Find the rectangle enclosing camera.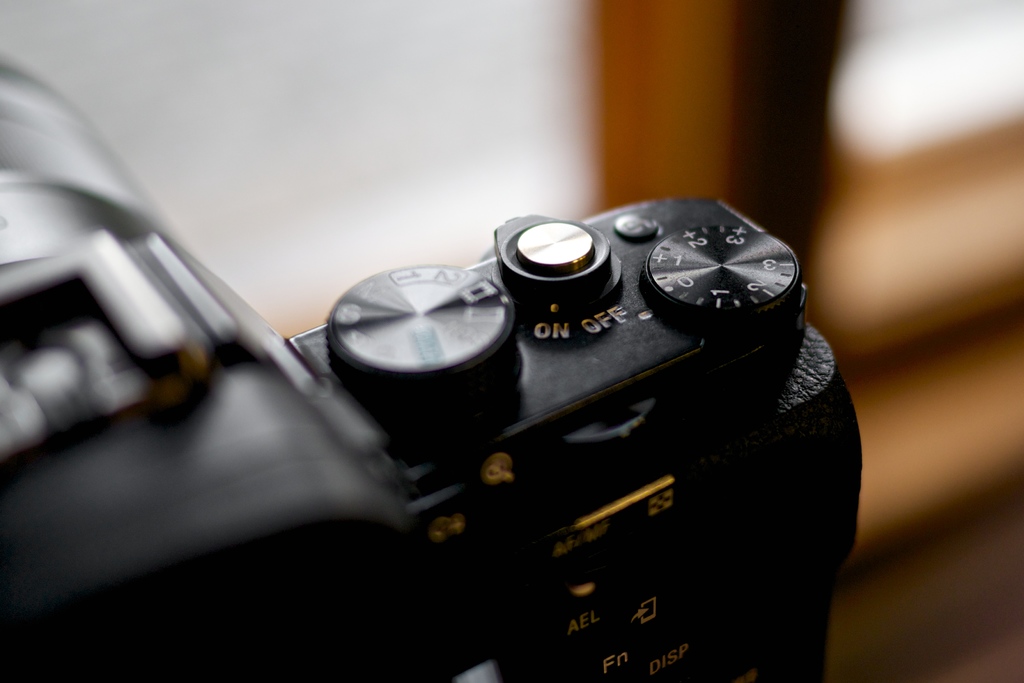
[0,56,867,677].
